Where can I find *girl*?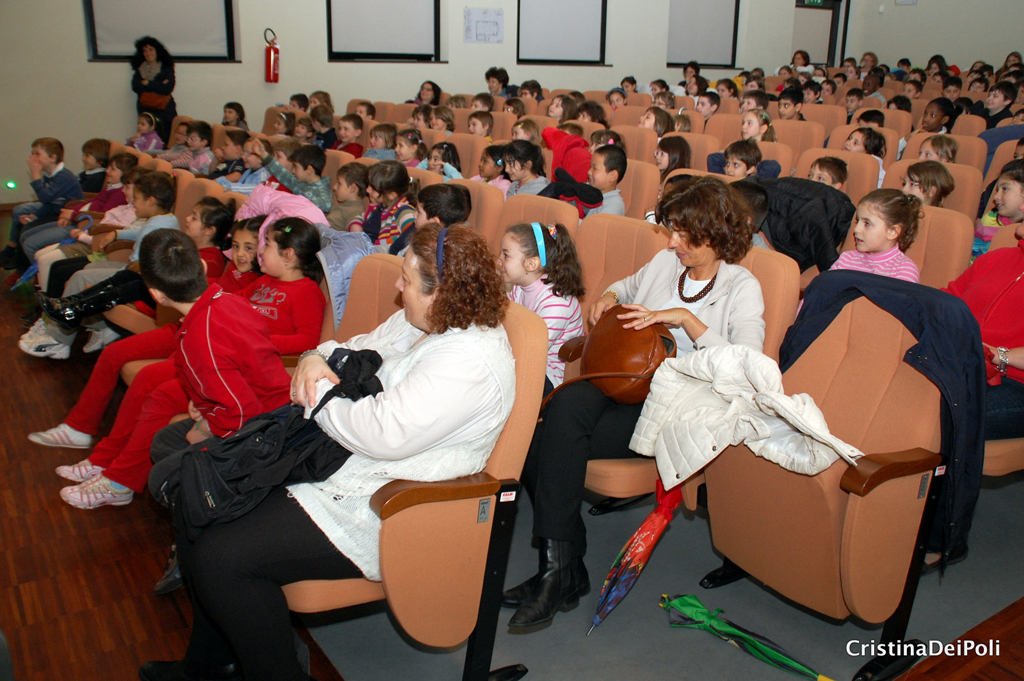
You can find it at <box>653,137,689,179</box>.
